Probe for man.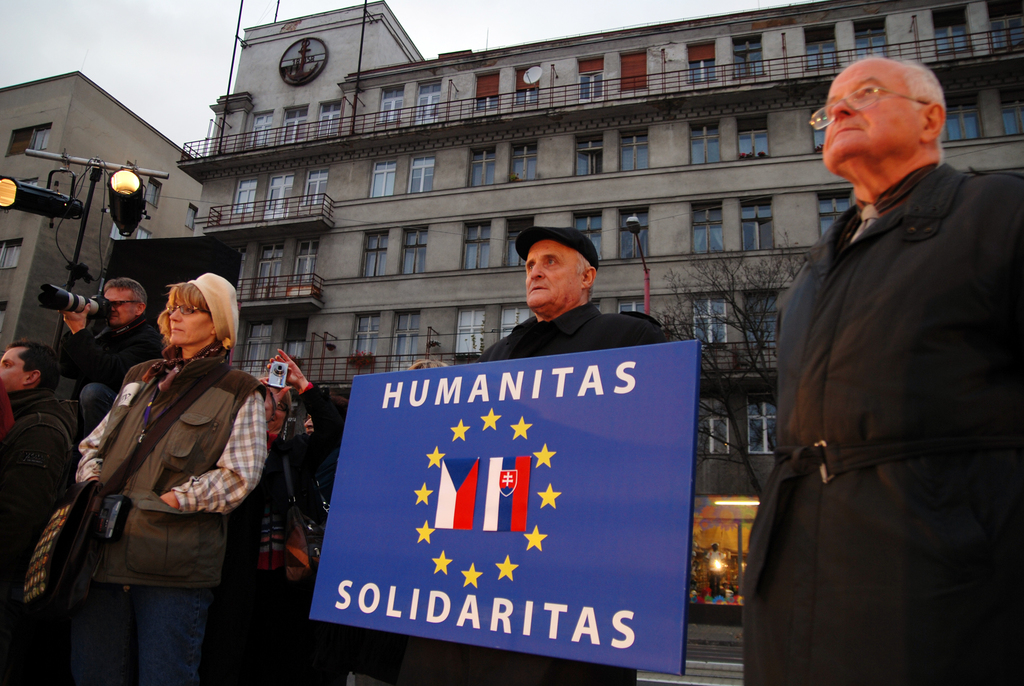
Probe result: l=62, t=275, r=160, b=421.
